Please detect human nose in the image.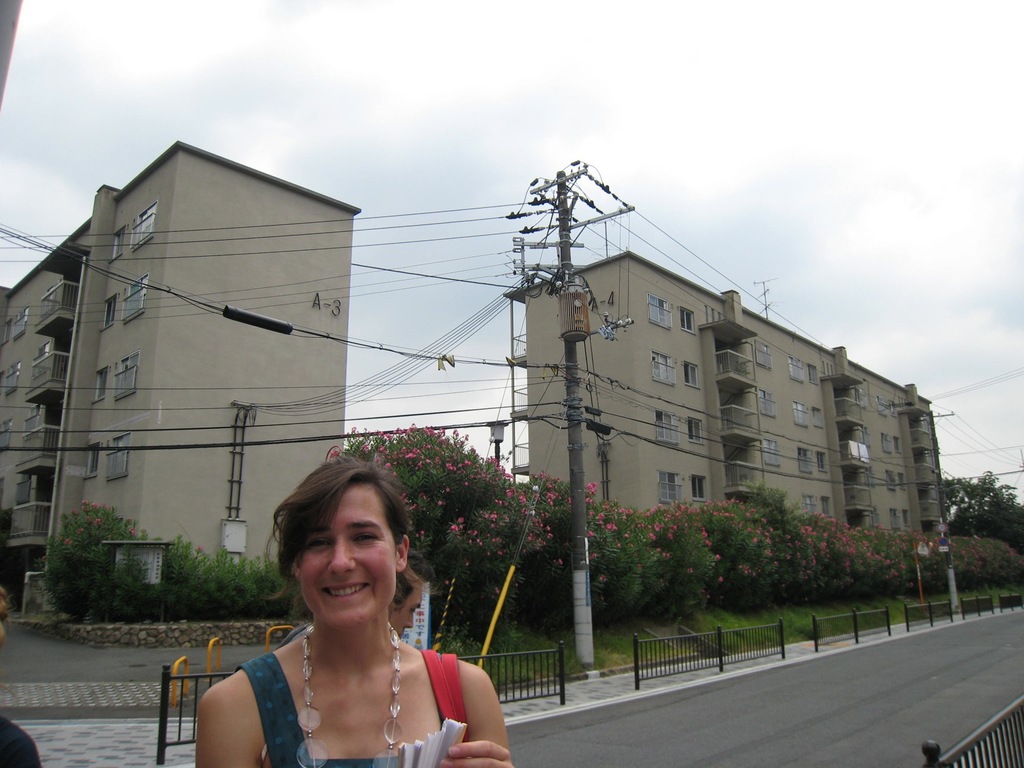
detection(407, 614, 415, 634).
